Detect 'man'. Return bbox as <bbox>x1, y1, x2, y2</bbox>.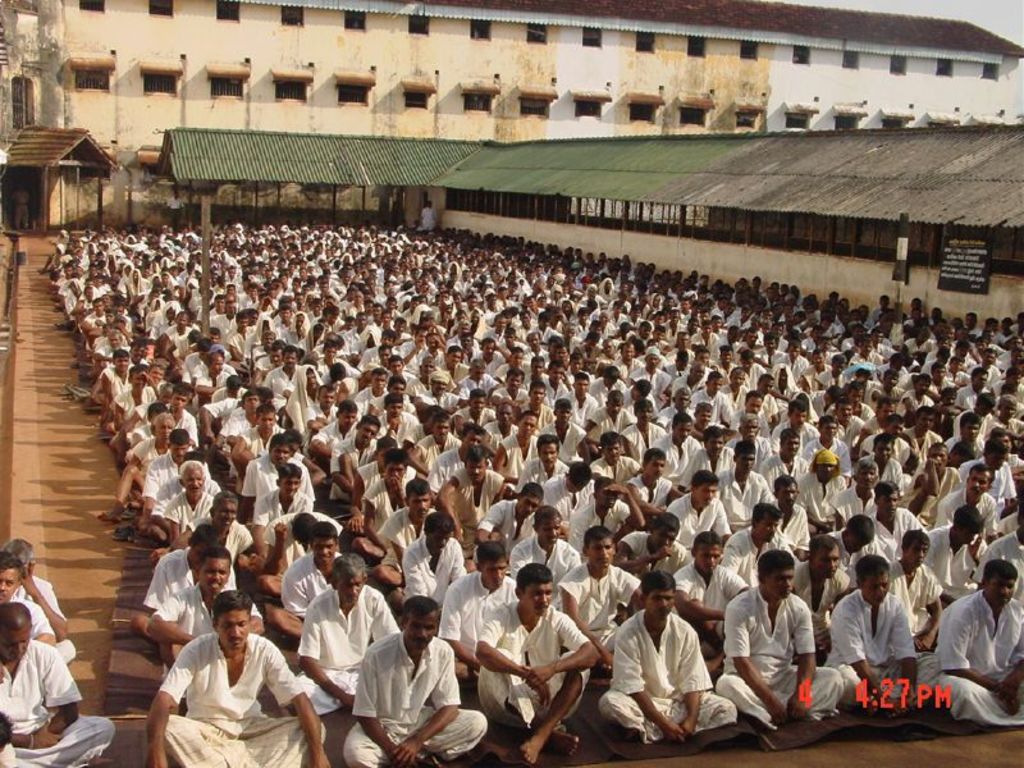
<bbox>753, 426, 805, 498</bbox>.
